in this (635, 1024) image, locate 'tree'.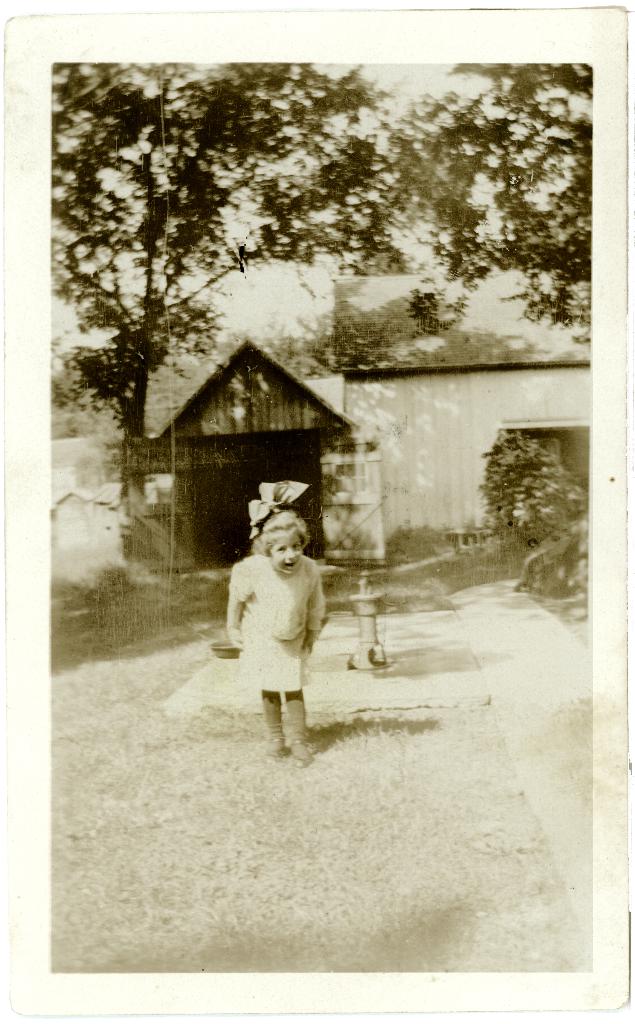
Bounding box: bbox=[50, 58, 420, 441].
